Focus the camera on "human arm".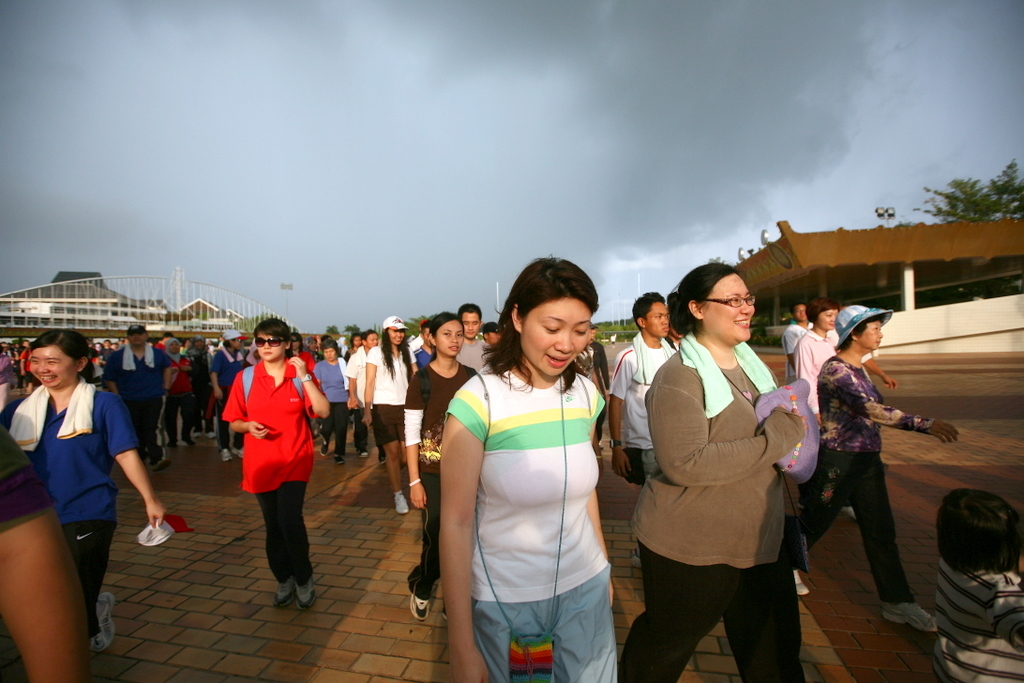
Focus region: left=211, top=350, right=219, bottom=399.
